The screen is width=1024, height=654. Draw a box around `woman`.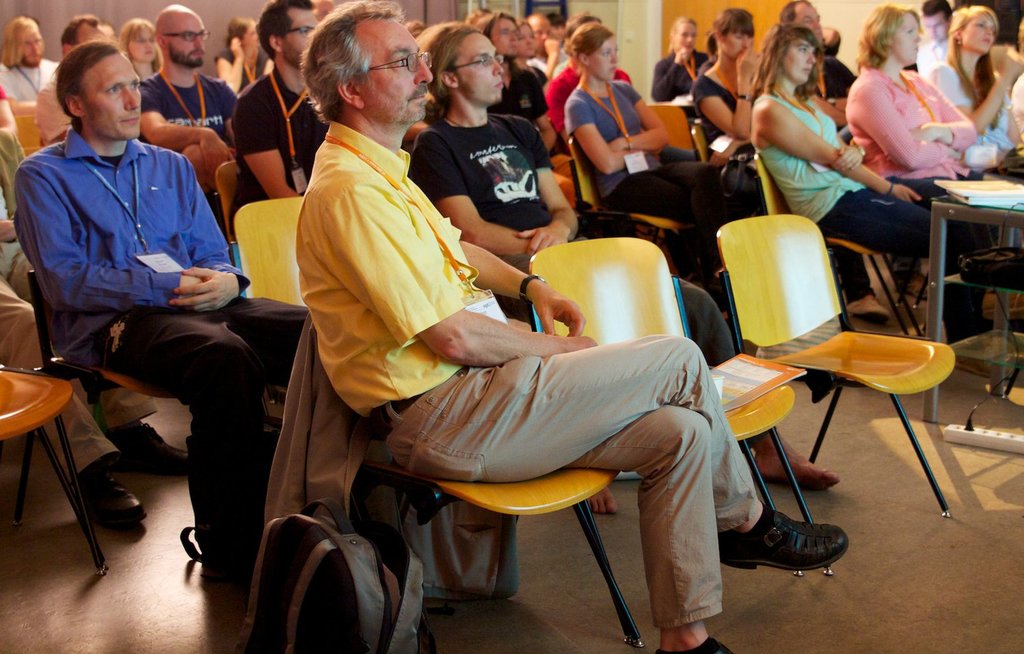
[left=847, top=1, right=995, bottom=198].
